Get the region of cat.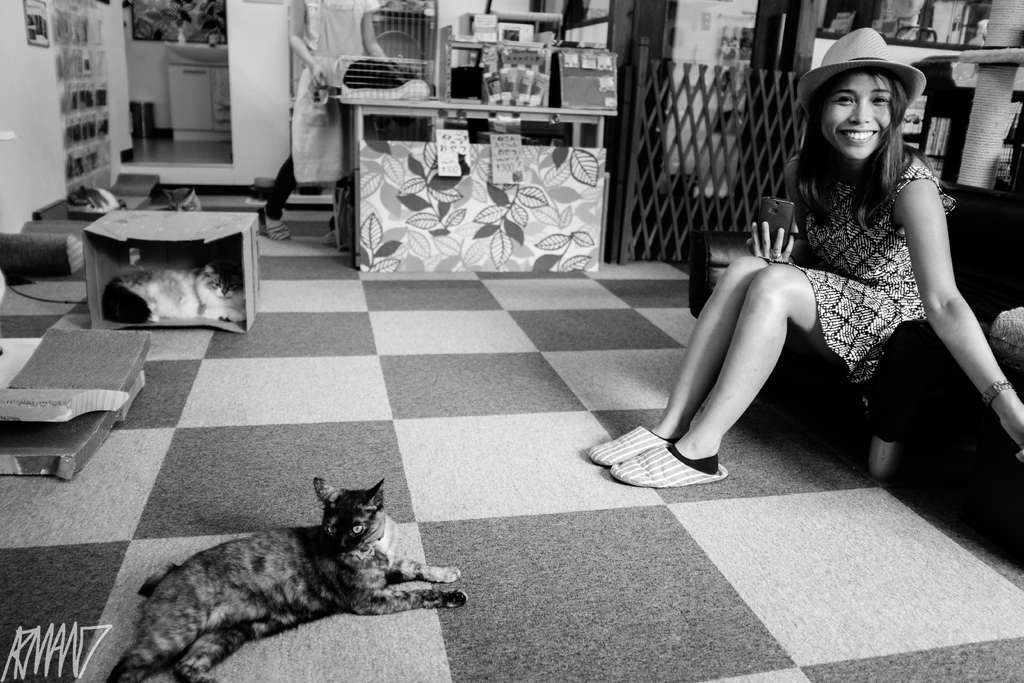
[110, 477, 467, 682].
